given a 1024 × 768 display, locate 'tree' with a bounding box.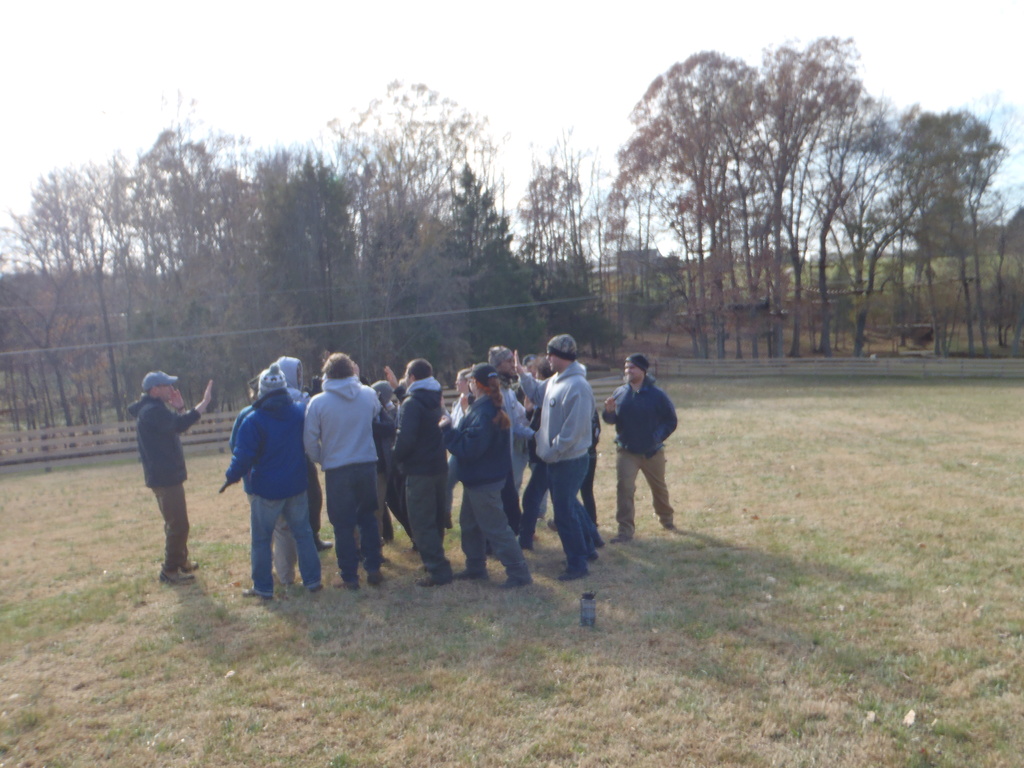
Located: rect(814, 123, 909, 351).
